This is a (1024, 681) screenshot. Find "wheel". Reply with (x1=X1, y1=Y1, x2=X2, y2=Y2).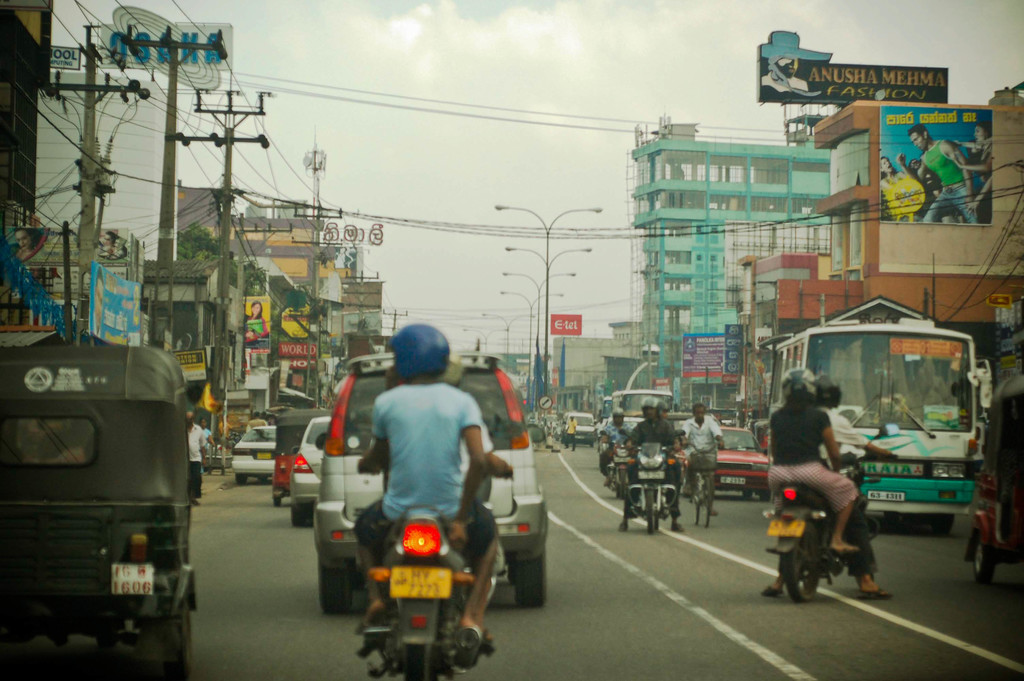
(x1=932, y1=516, x2=957, y2=539).
